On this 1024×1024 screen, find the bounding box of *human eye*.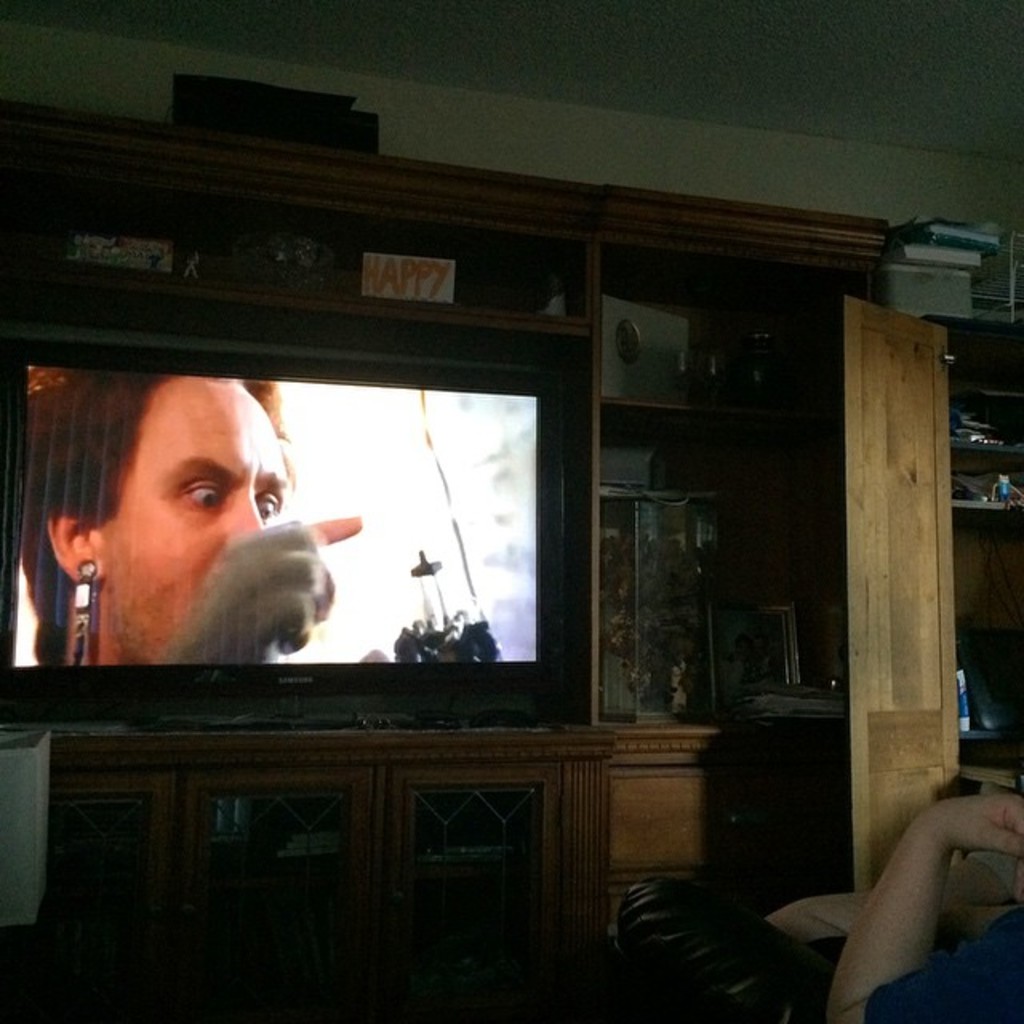
Bounding box: region(179, 475, 227, 514).
